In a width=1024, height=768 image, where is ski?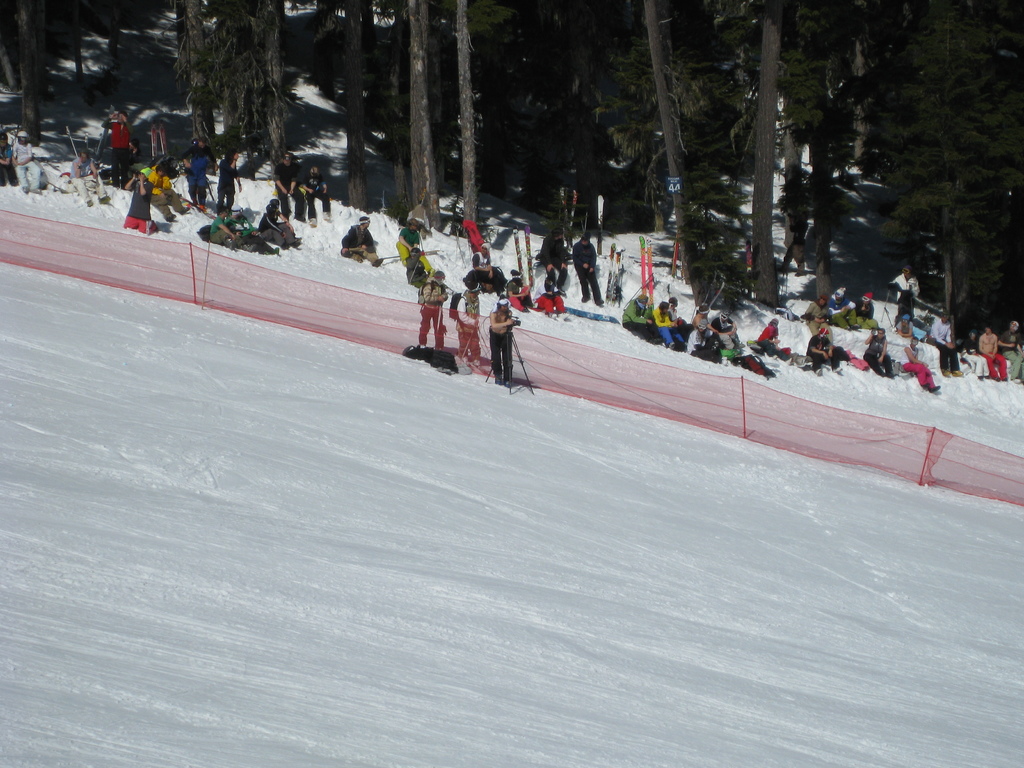
x1=501, y1=362, x2=516, y2=388.
